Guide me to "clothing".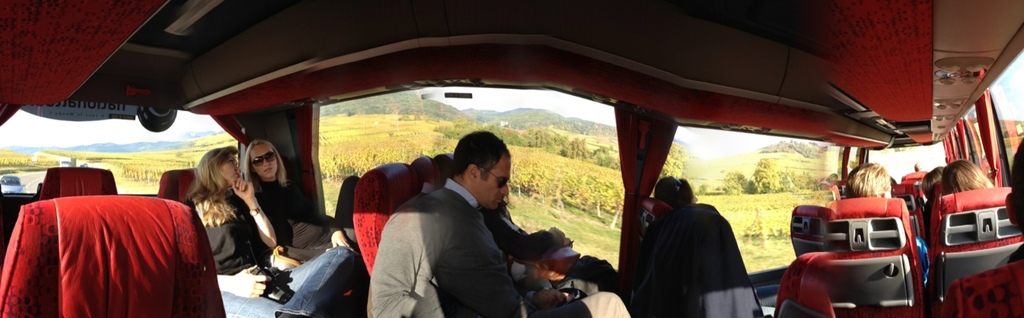
Guidance: box=[912, 234, 932, 285].
